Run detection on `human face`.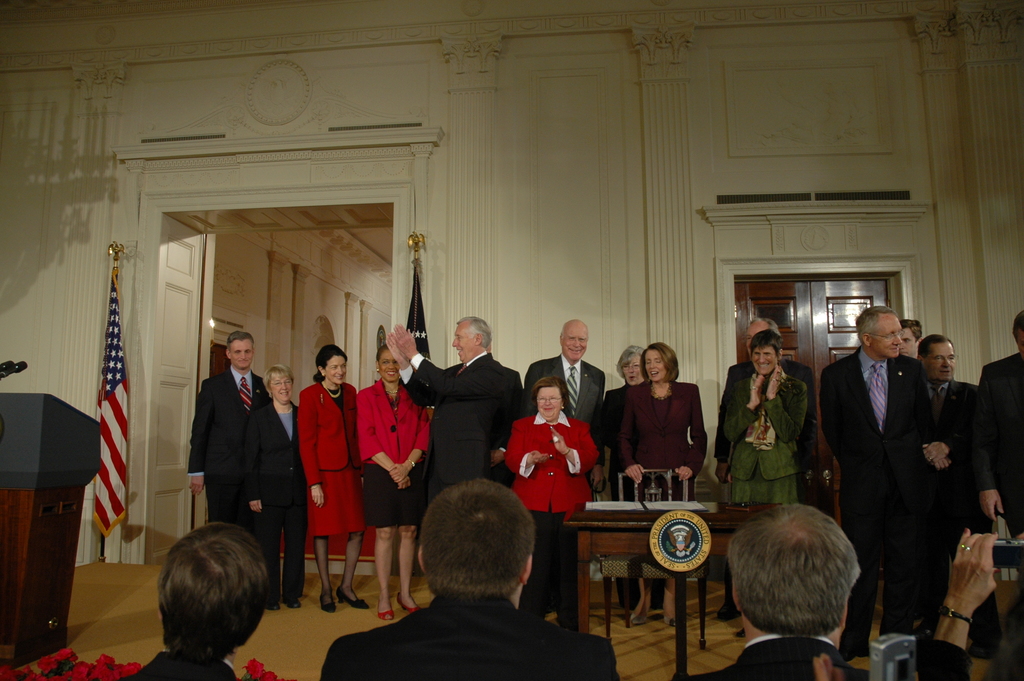
Result: 902:329:920:356.
